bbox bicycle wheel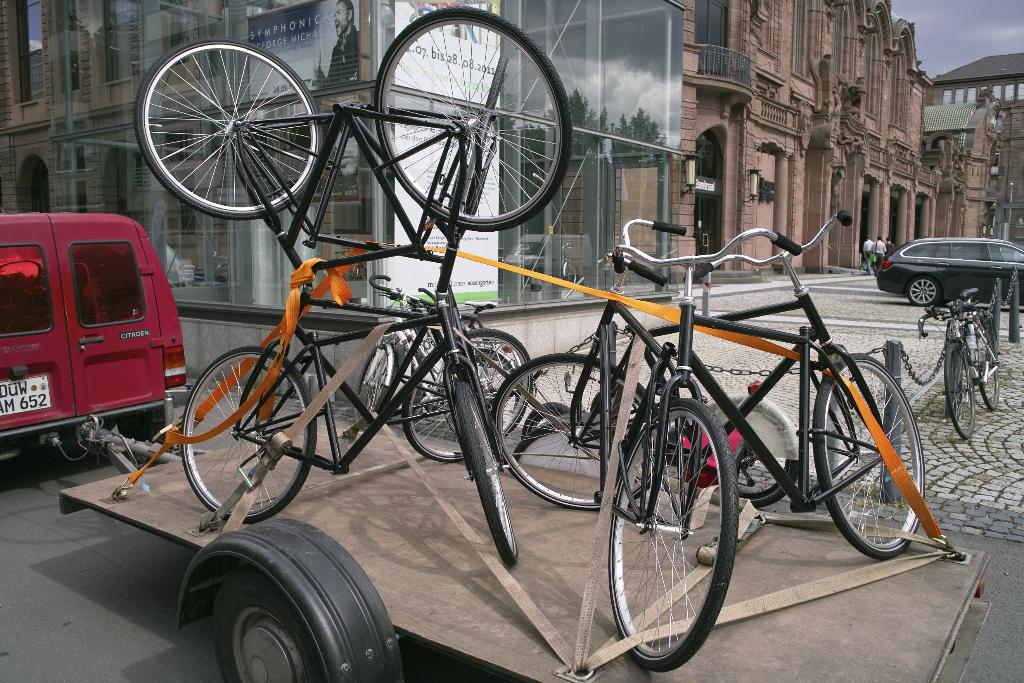
box=[452, 377, 518, 568]
